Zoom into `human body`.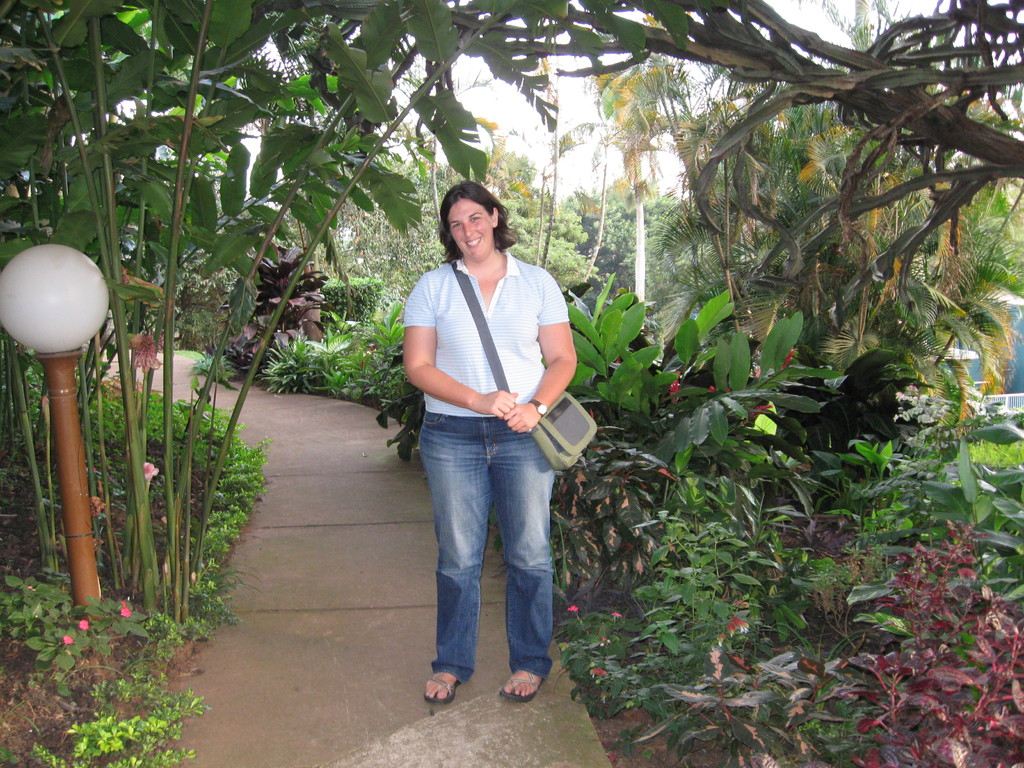
Zoom target: l=403, t=193, r=589, b=698.
